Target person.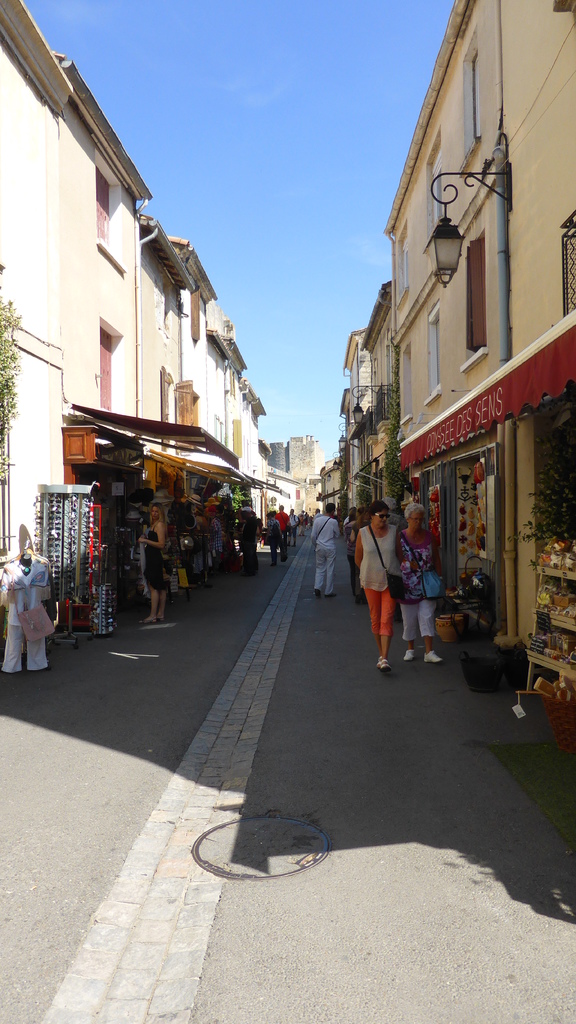
Target region: select_region(137, 502, 167, 627).
